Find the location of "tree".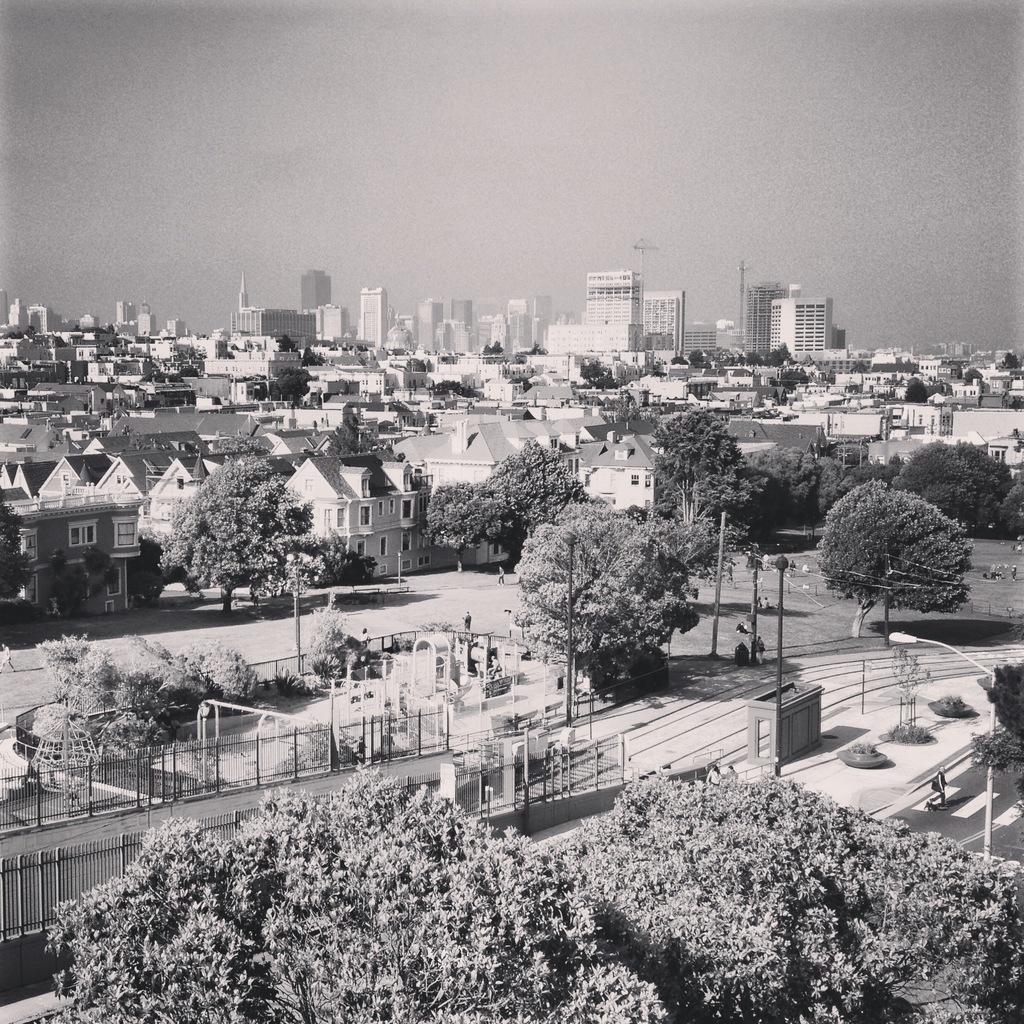
Location: region(420, 478, 492, 574).
